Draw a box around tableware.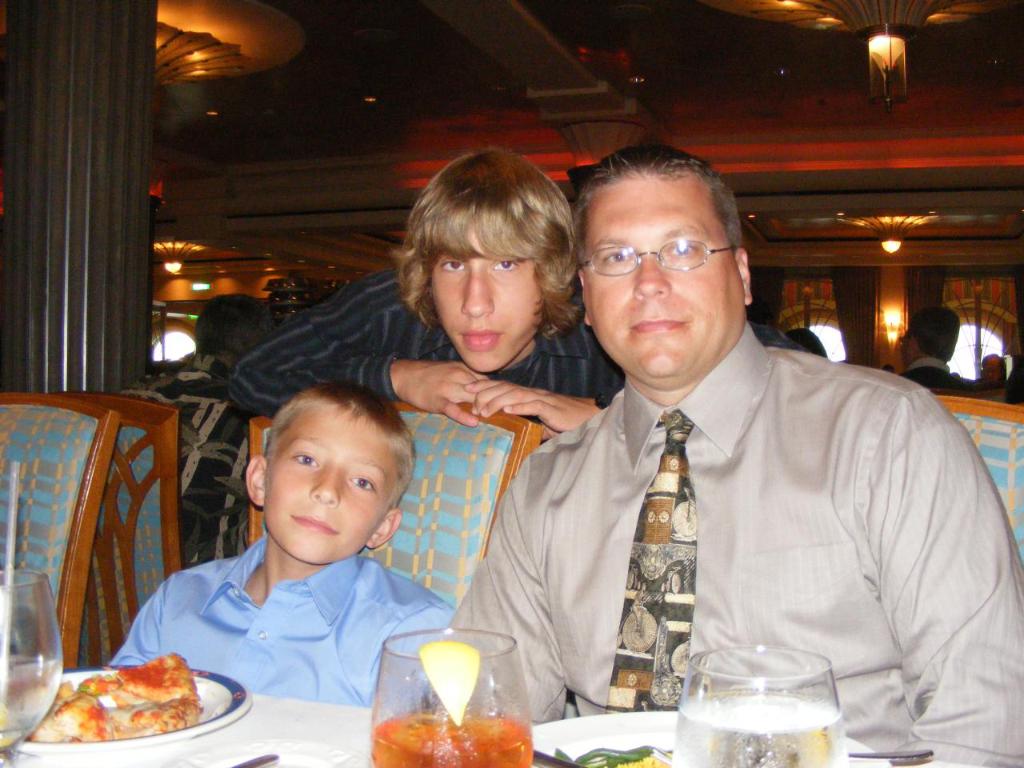
(529, 708, 888, 767).
